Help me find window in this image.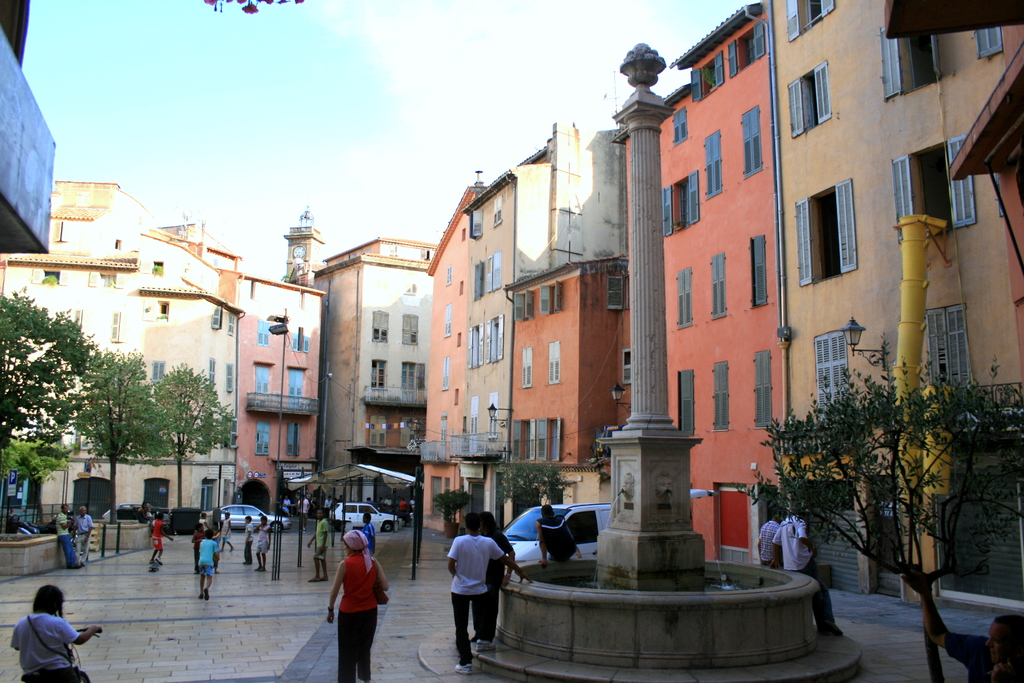
Found it: {"x1": 29, "y1": 267, "x2": 68, "y2": 287}.
